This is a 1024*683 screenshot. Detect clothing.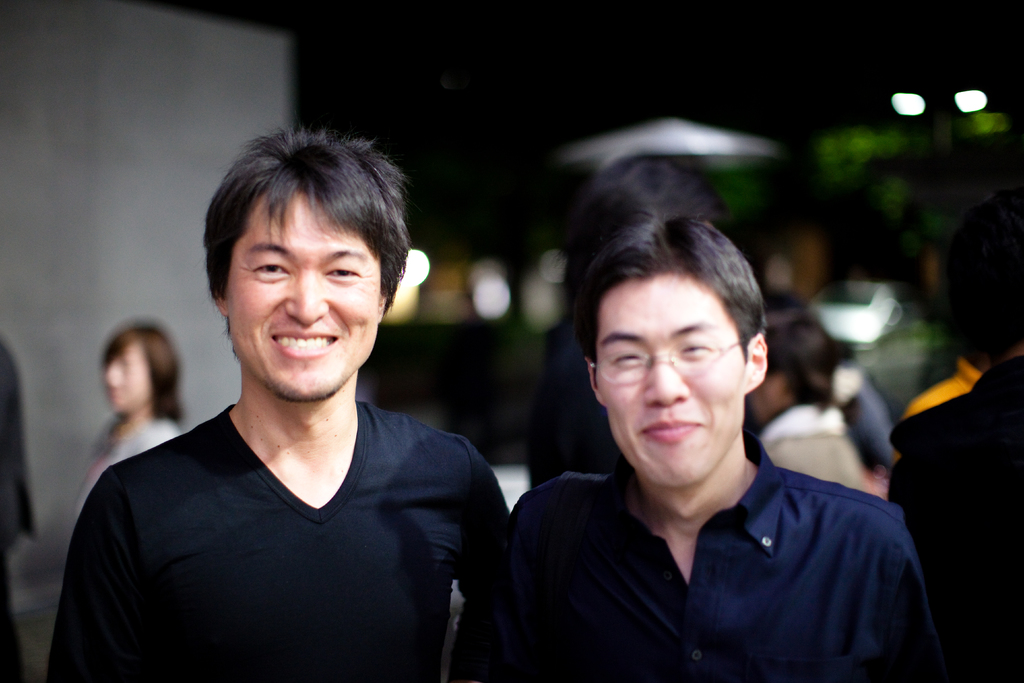
[left=43, top=399, right=509, bottom=682].
